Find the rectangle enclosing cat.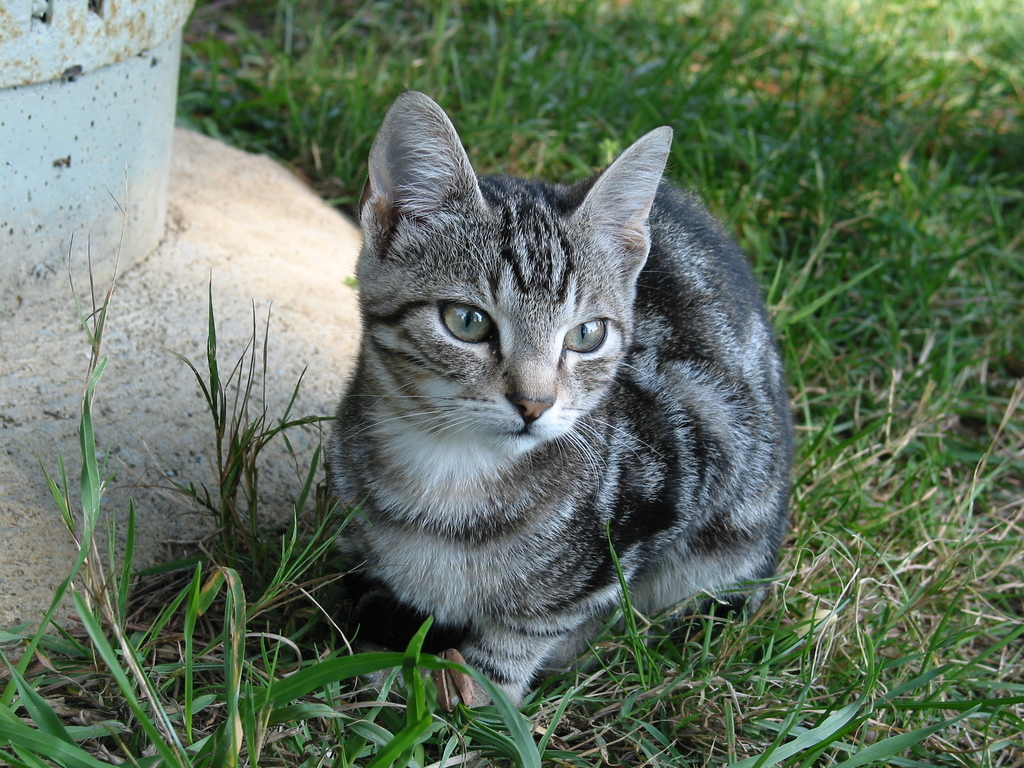
[317,87,799,712].
